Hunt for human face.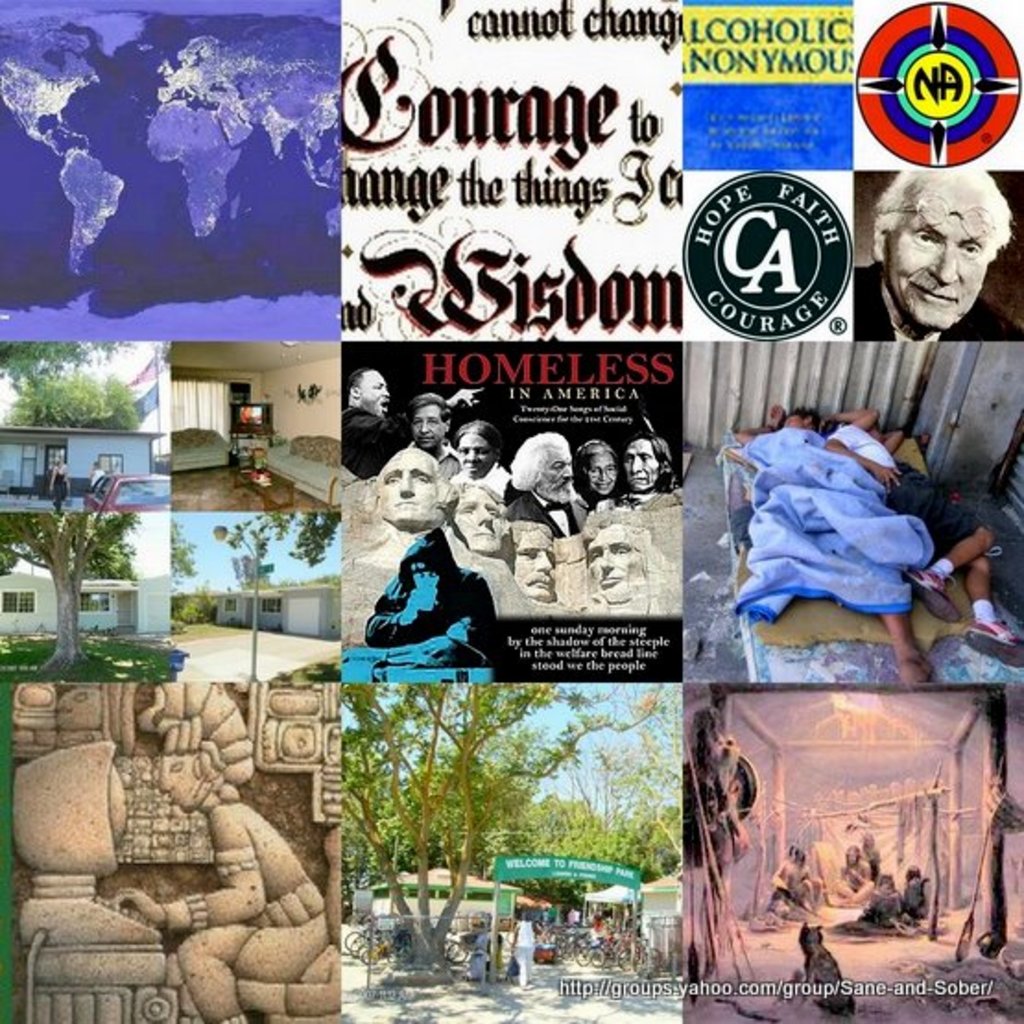
Hunted down at 376/452/437/528.
